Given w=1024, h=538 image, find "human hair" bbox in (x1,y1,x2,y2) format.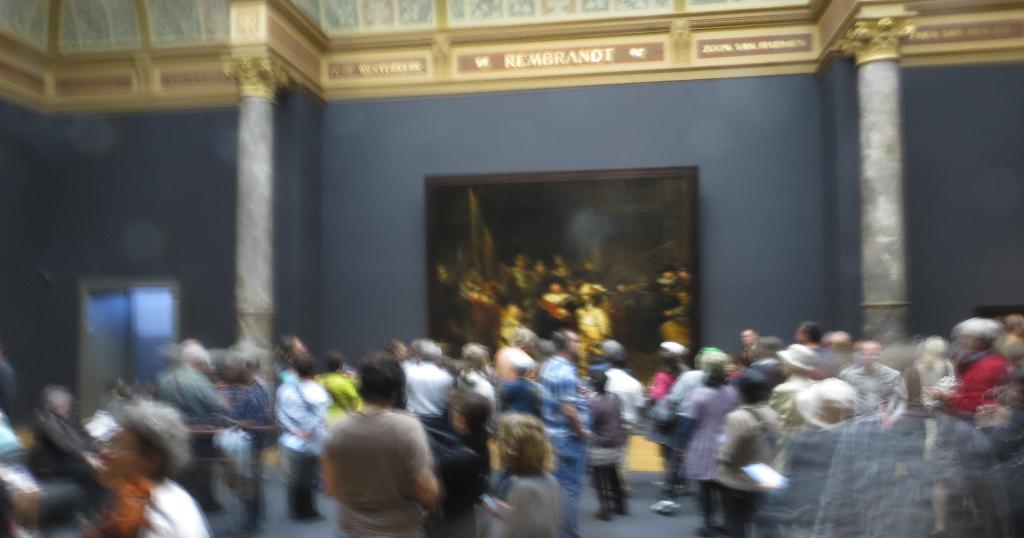
(110,401,193,484).
